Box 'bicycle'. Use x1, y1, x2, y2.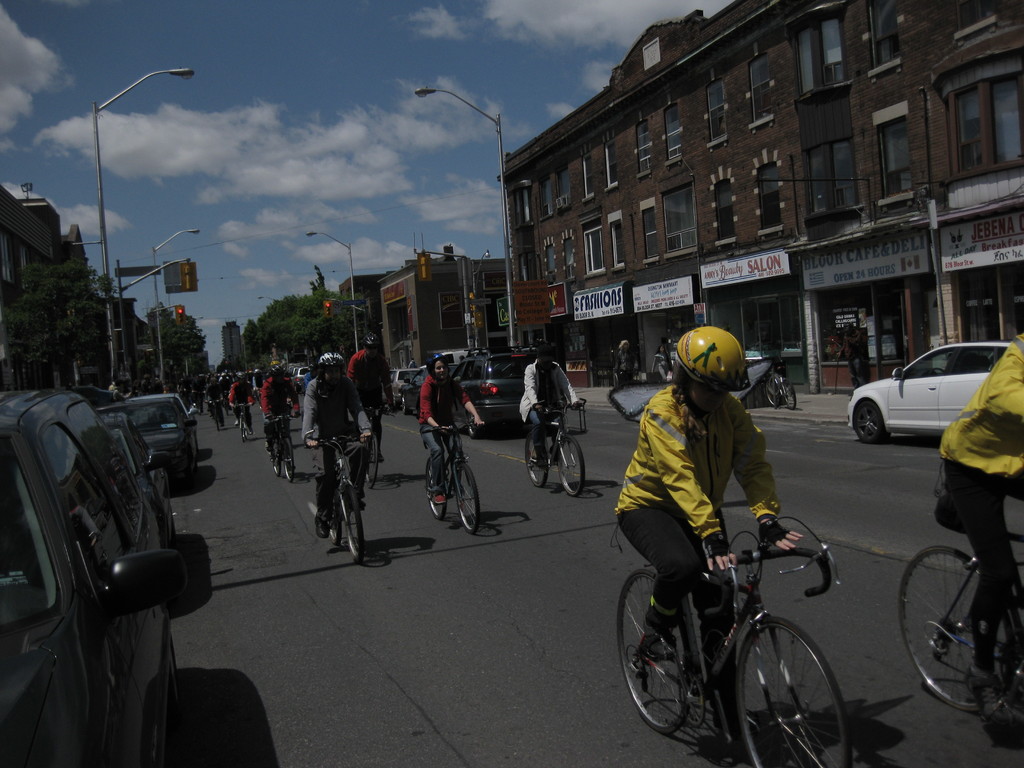
619, 497, 858, 753.
